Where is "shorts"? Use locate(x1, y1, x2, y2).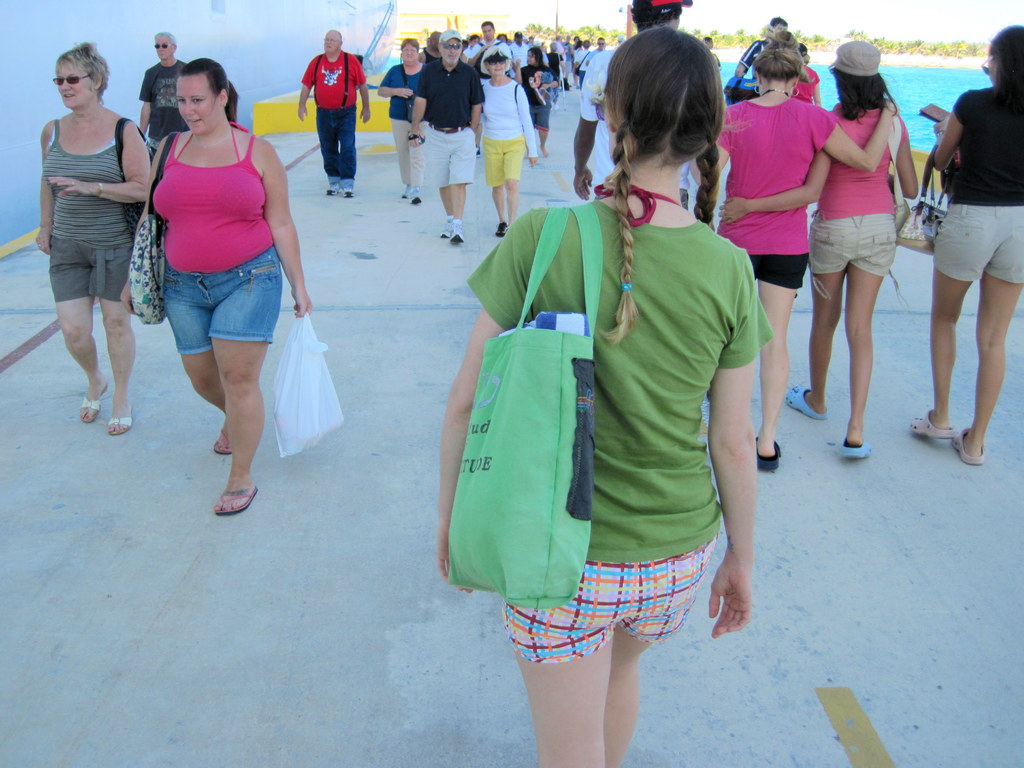
locate(932, 204, 1023, 284).
